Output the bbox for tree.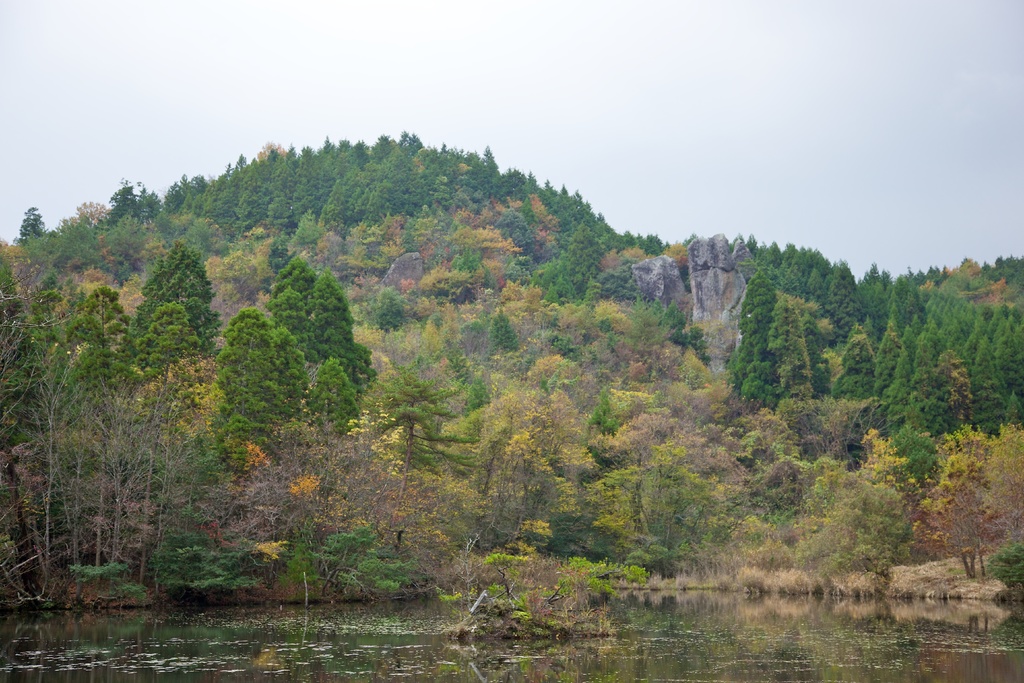
298/265/369/383.
